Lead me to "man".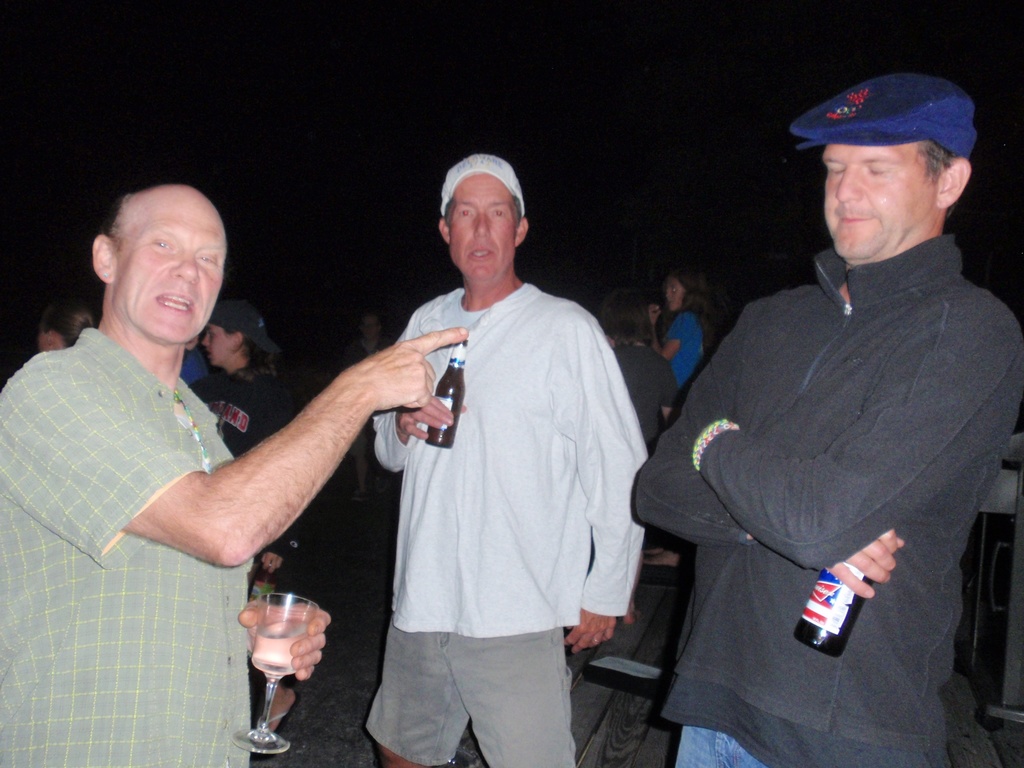
Lead to <bbox>632, 75, 1023, 767</bbox>.
